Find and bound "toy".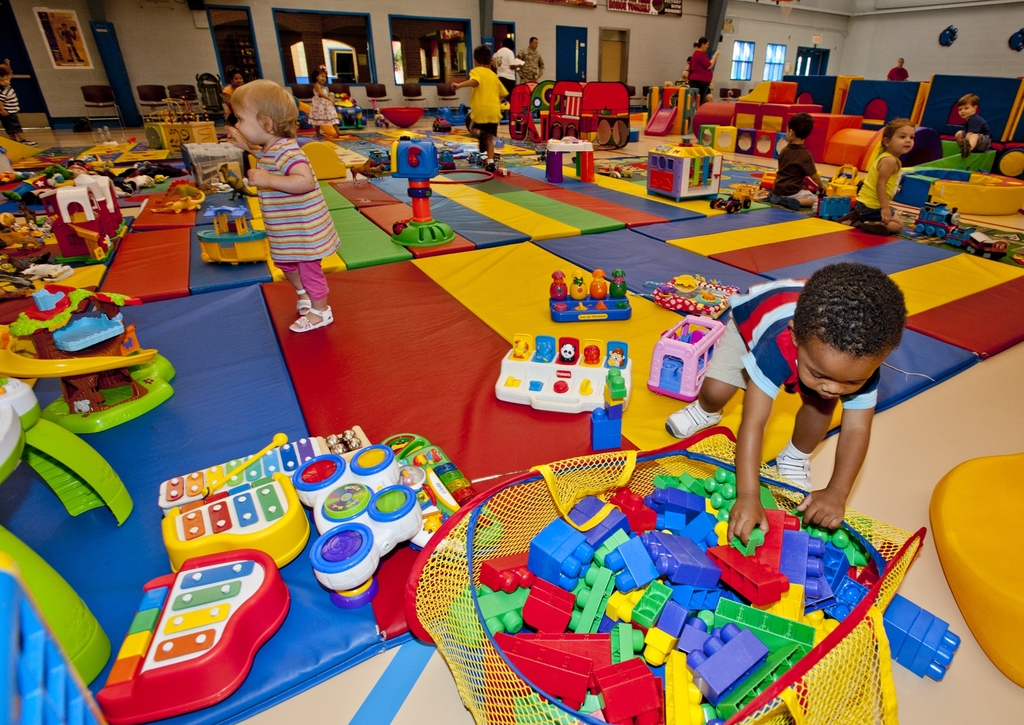
Bound: bbox(436, 103, 470, 125).
